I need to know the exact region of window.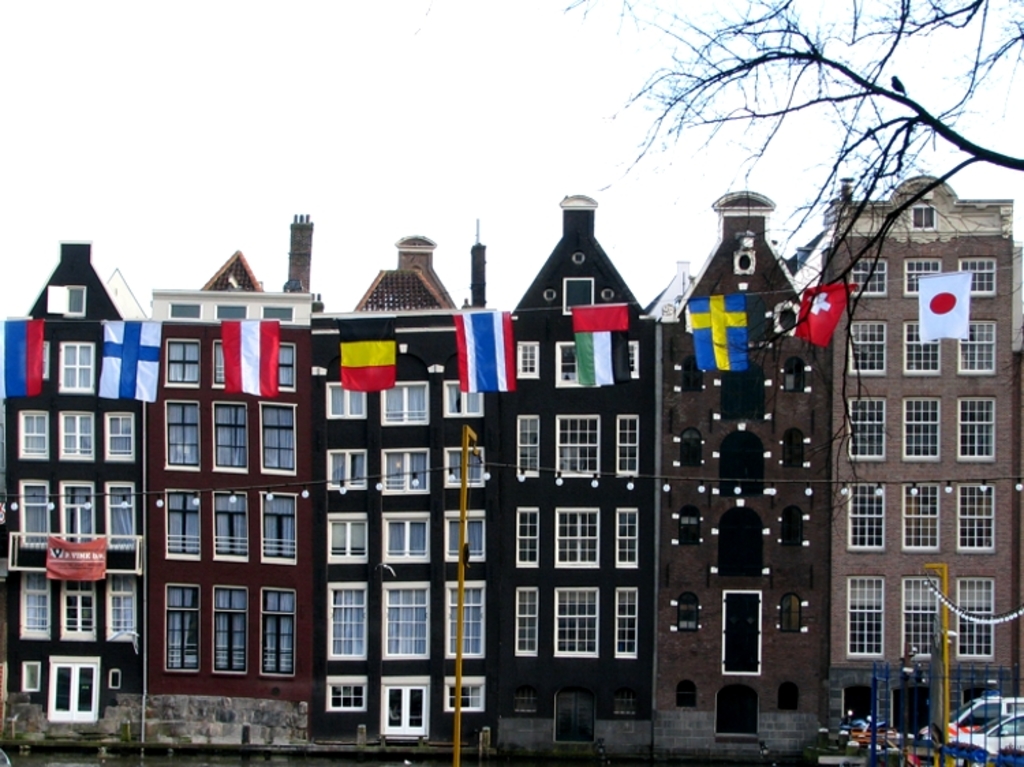
Region: x1=26 y1=483 x2=45 y2=538.
